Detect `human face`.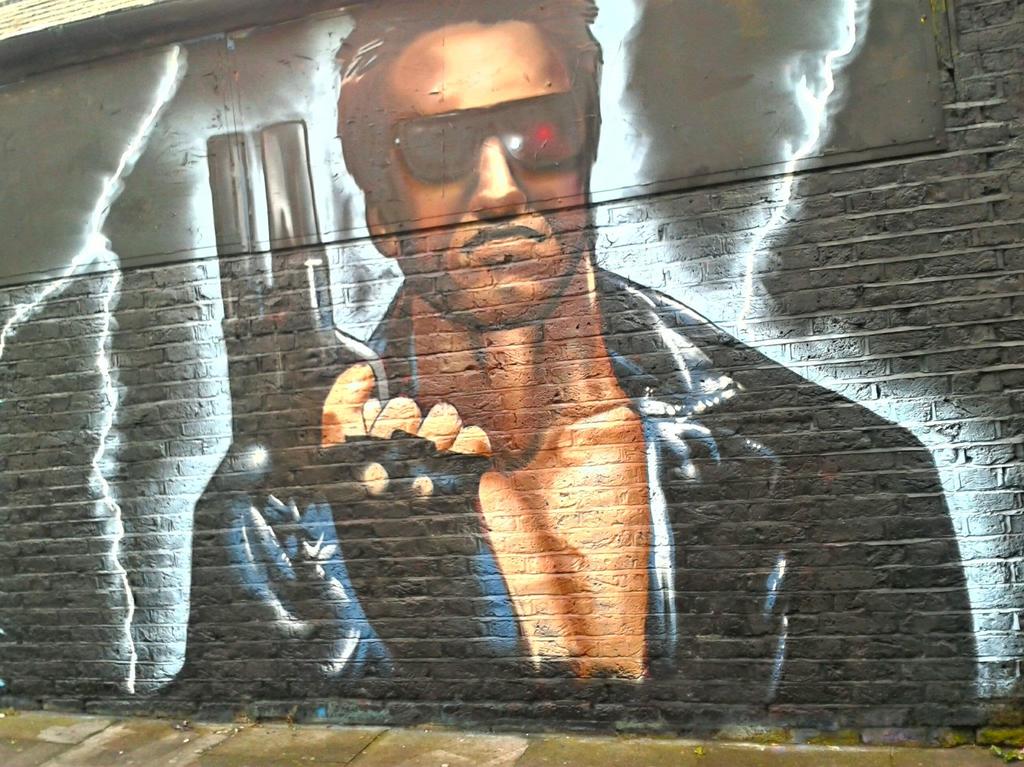
Detected at pyautogui.locateOnScreen(368, 24, 586, 323).
